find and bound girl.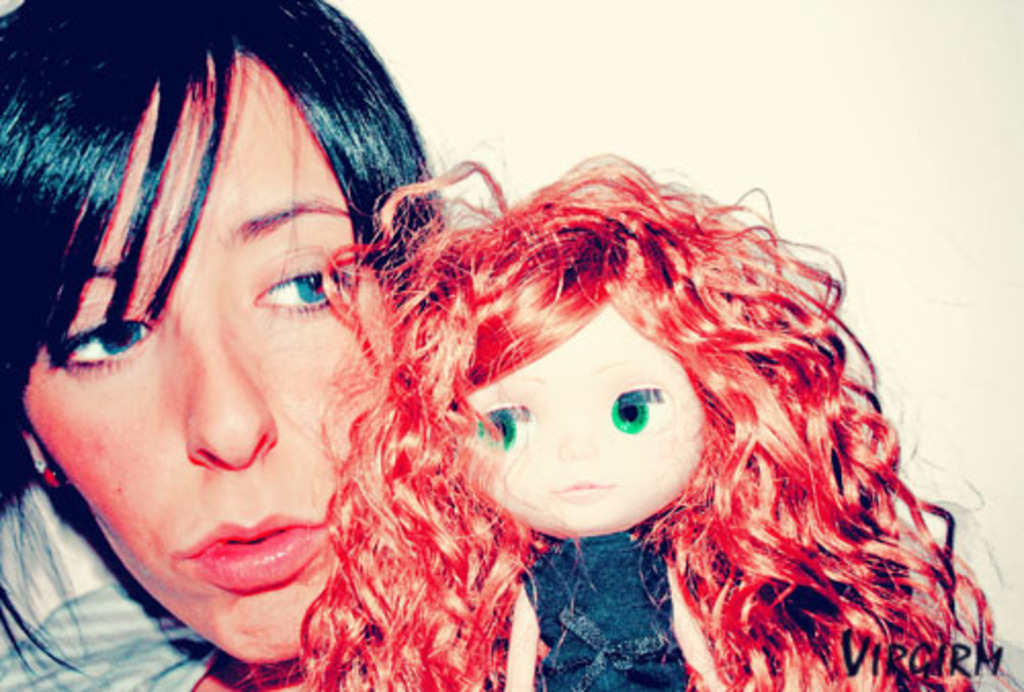
Bound: detection(242, 147, 1020, 690).
